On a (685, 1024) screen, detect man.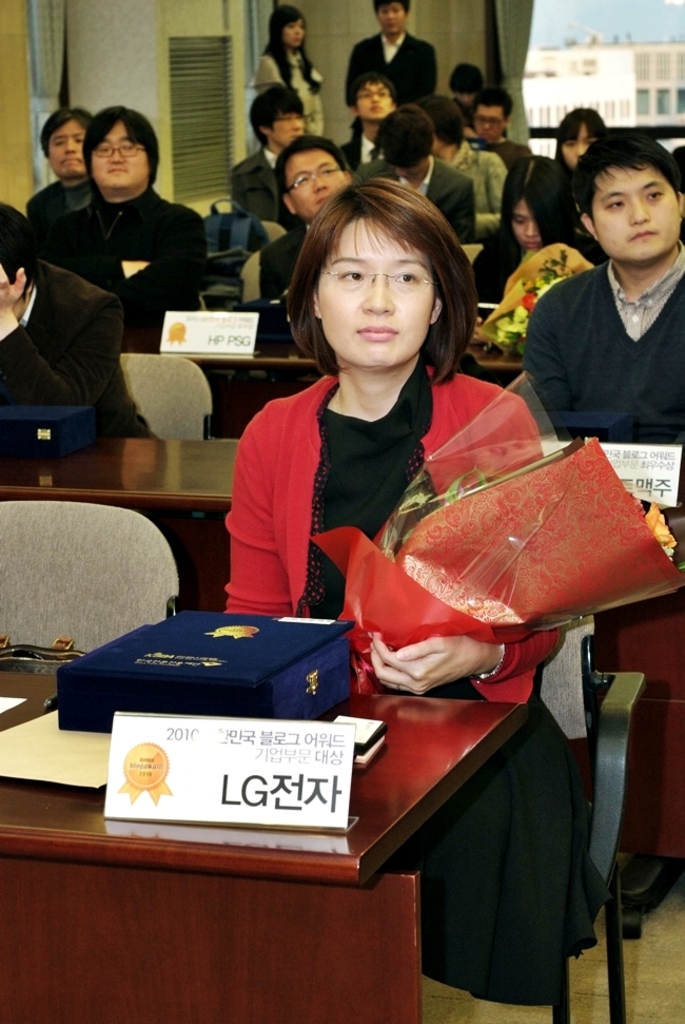
bbox=(0, 199, 160, 440).
